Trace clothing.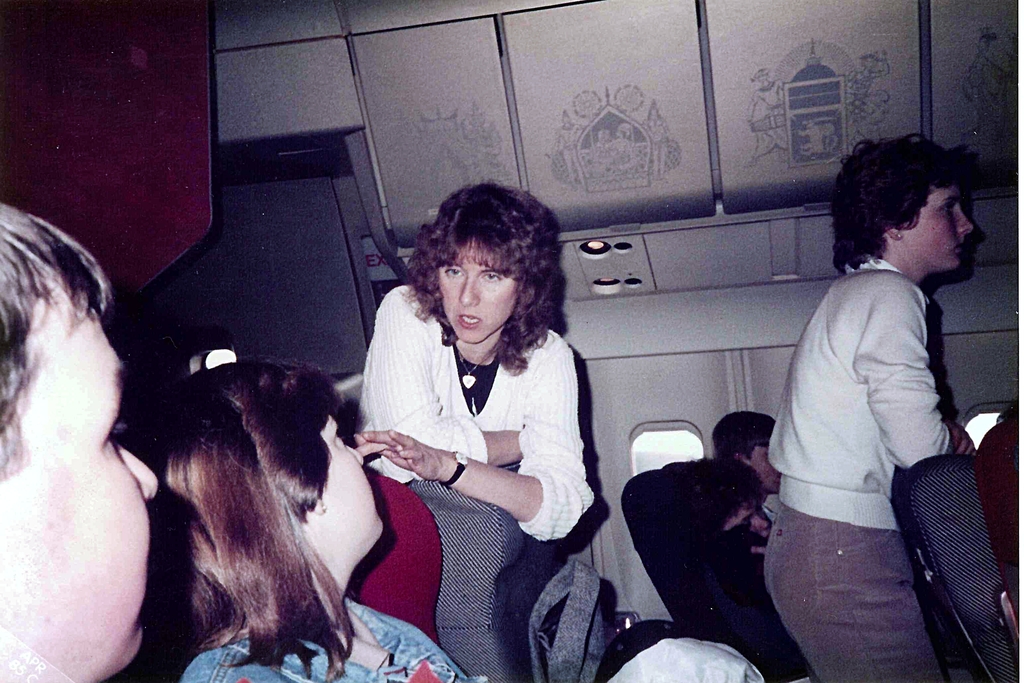
Traced to box=[364, 277, 588, 549].
